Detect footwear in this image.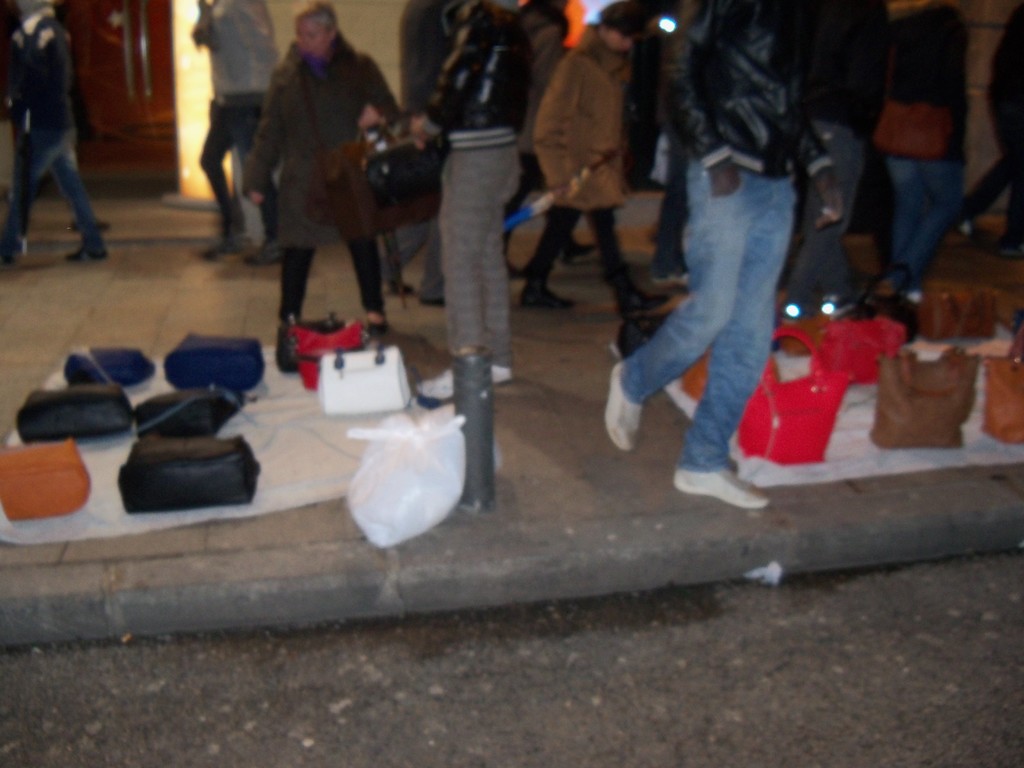
Detection: [419,298,448,304].
